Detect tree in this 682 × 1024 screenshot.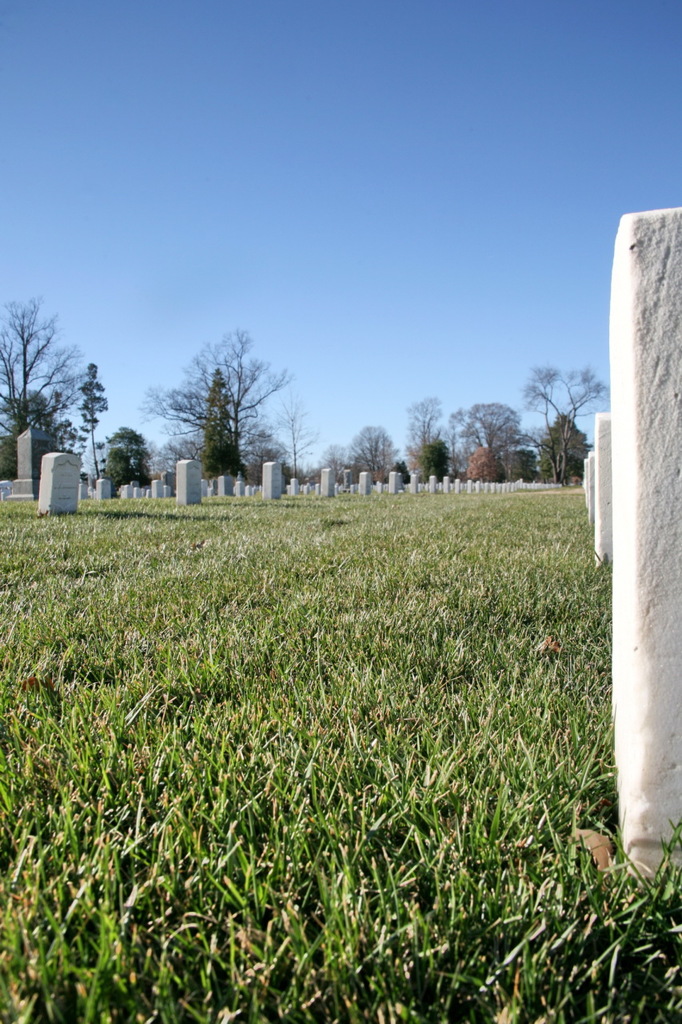
Detection: 174/317/287/493.
